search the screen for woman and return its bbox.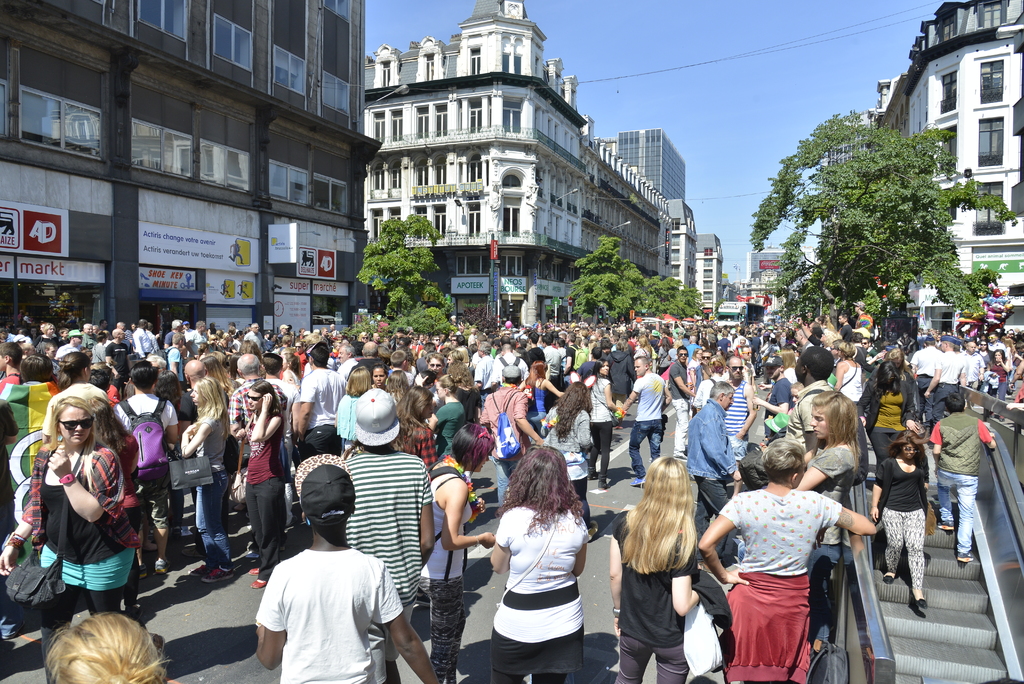
Found: box=[583, 358, 626, 494].
